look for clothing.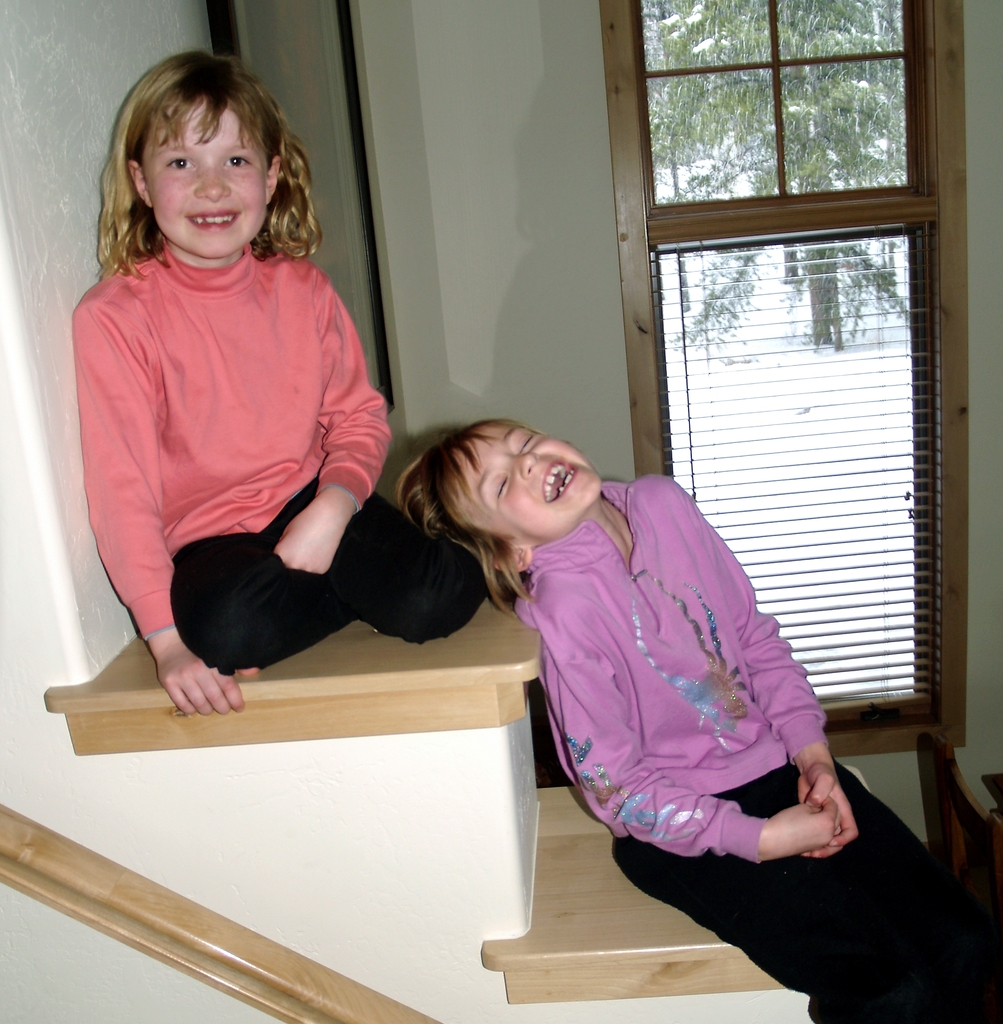
Found: region(69, 237, 502, 679).
